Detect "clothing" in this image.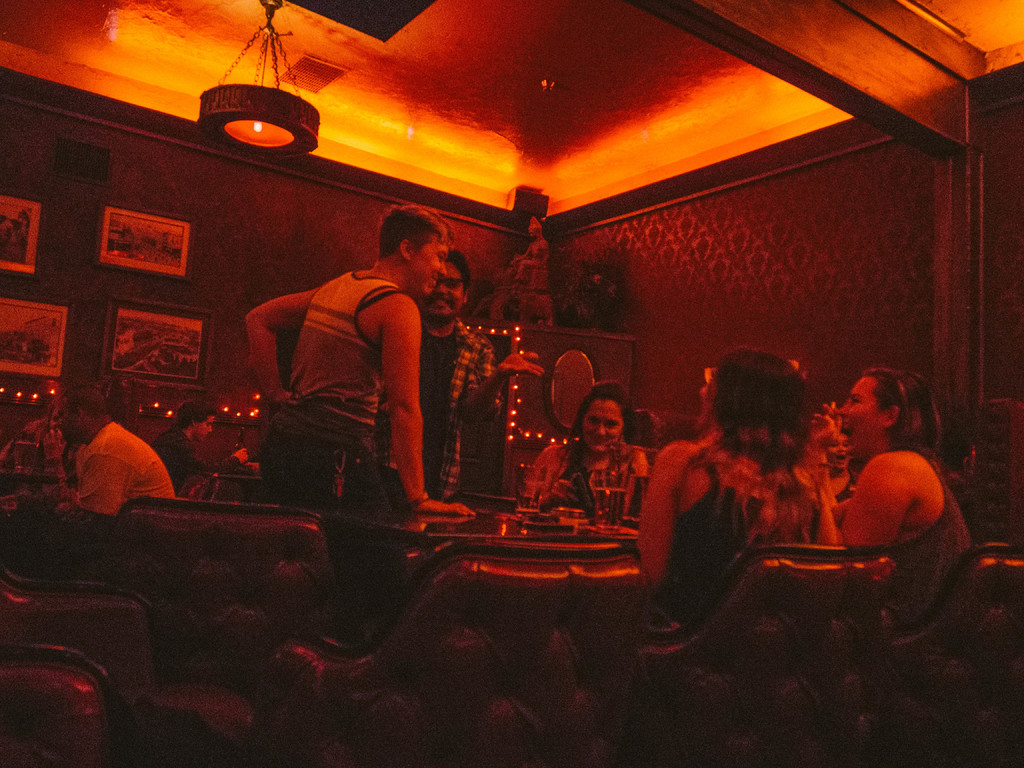
Detection: <box>154,417,237,497</box>.
